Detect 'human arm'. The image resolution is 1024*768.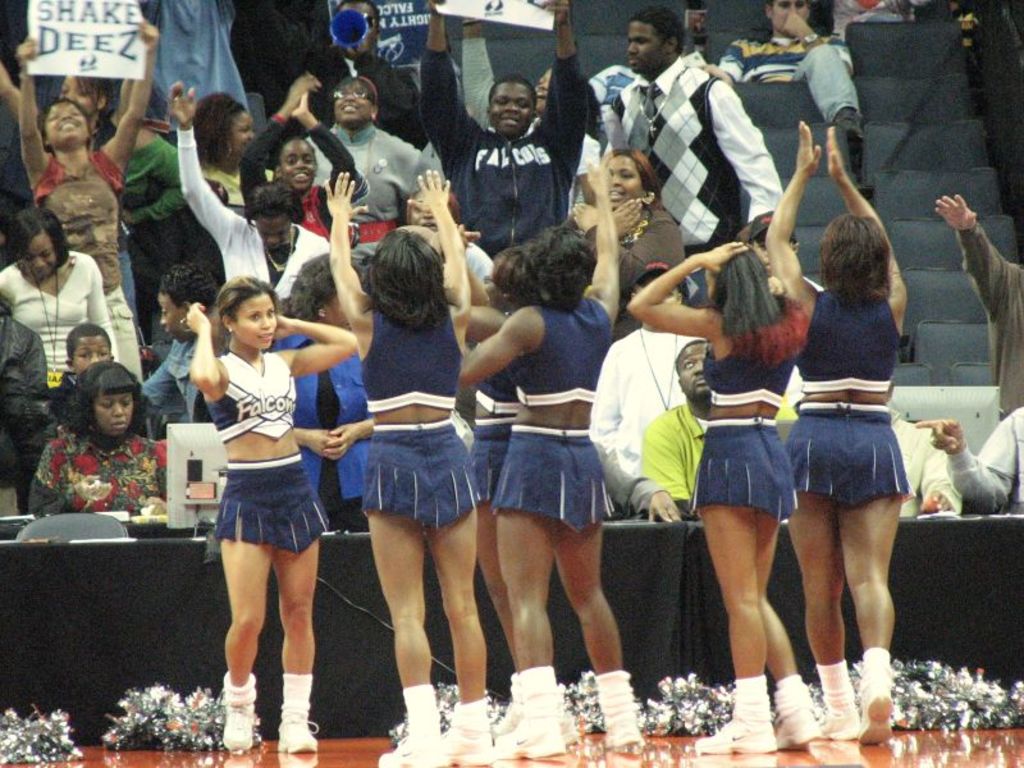
BBox(239, 73, 315, 224).
